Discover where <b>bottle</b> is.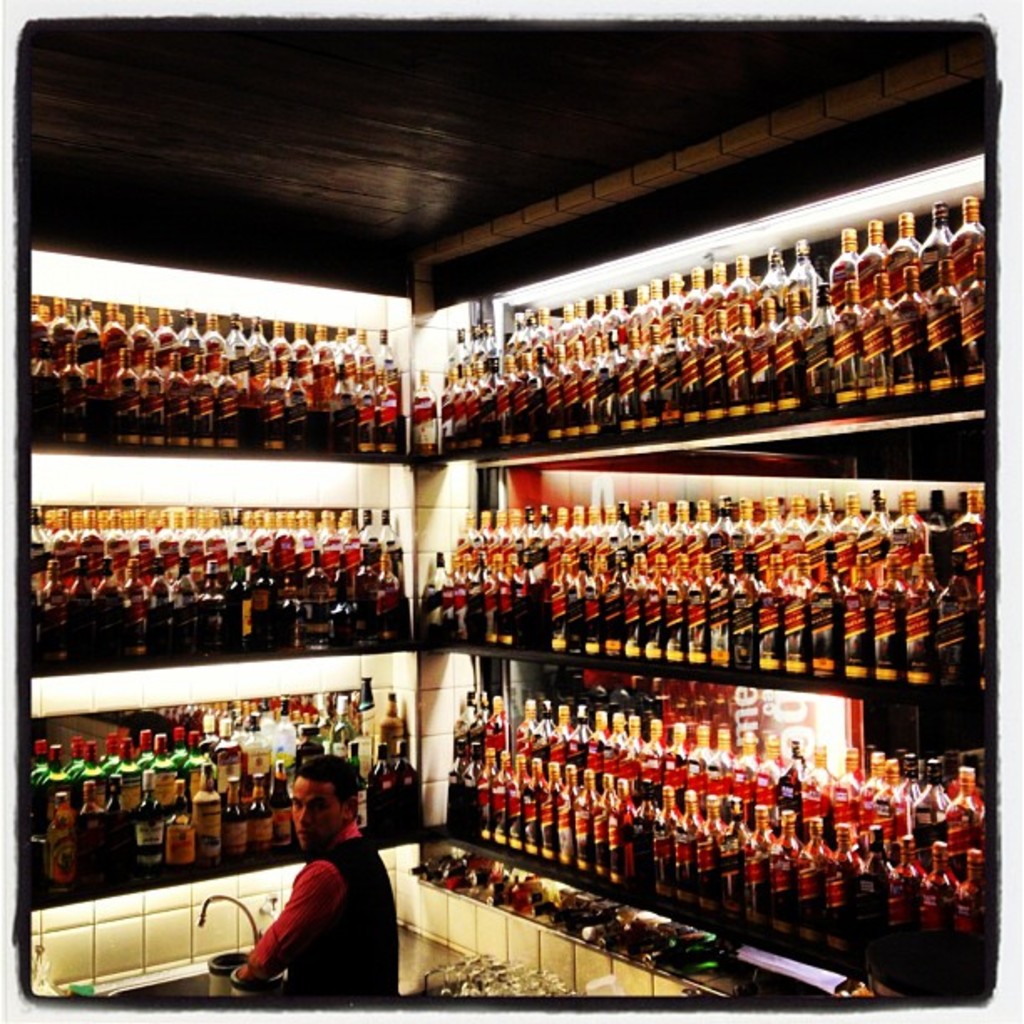
Discovered at [293,375,316,455].
